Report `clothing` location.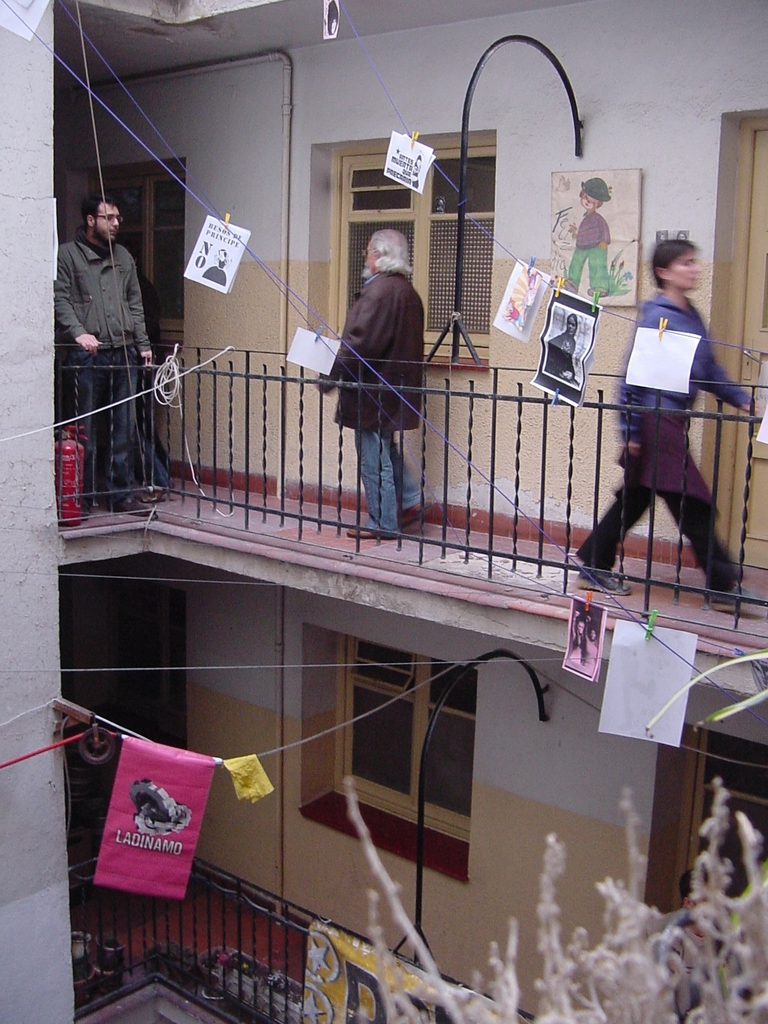
Report: (left=544, top=323, right=583, bottom=385).
